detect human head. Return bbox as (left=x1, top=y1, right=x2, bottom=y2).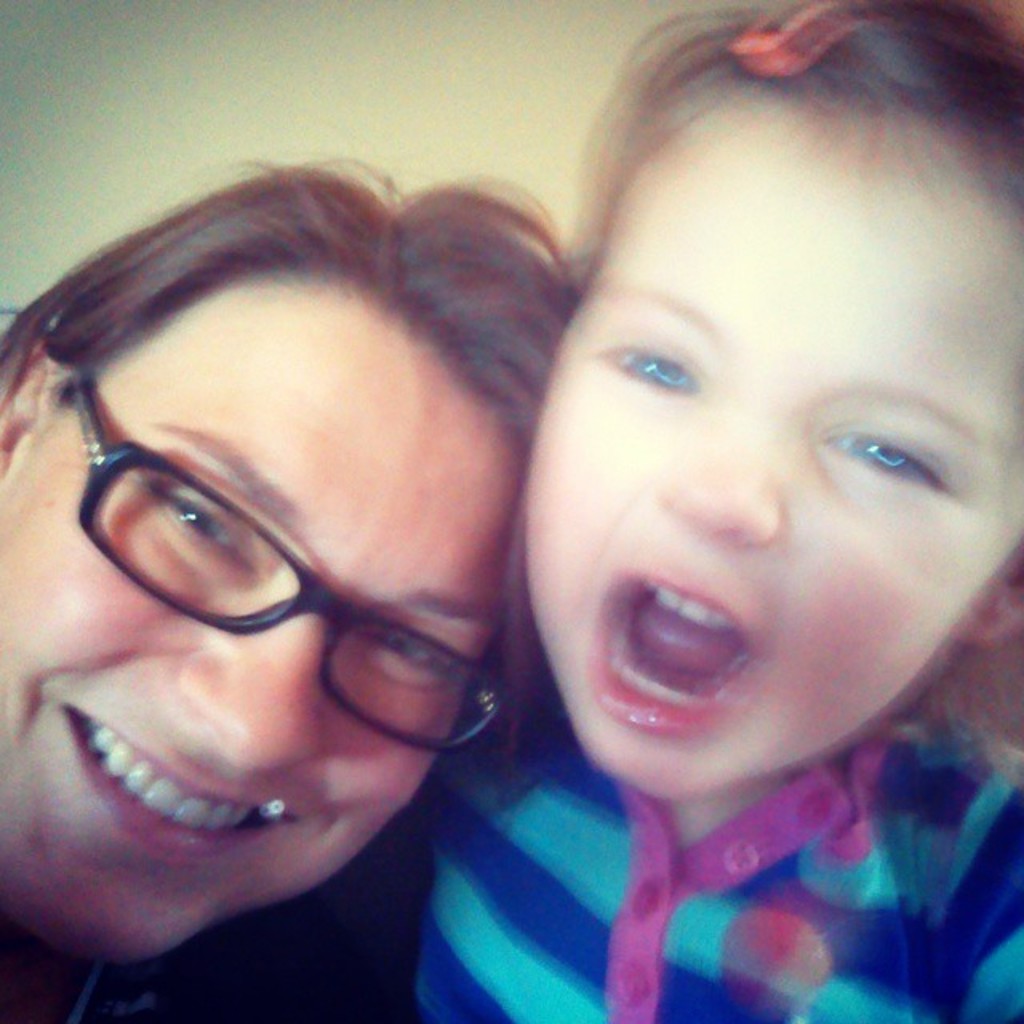
(left=0, top=154, right=573, bottom=976).
